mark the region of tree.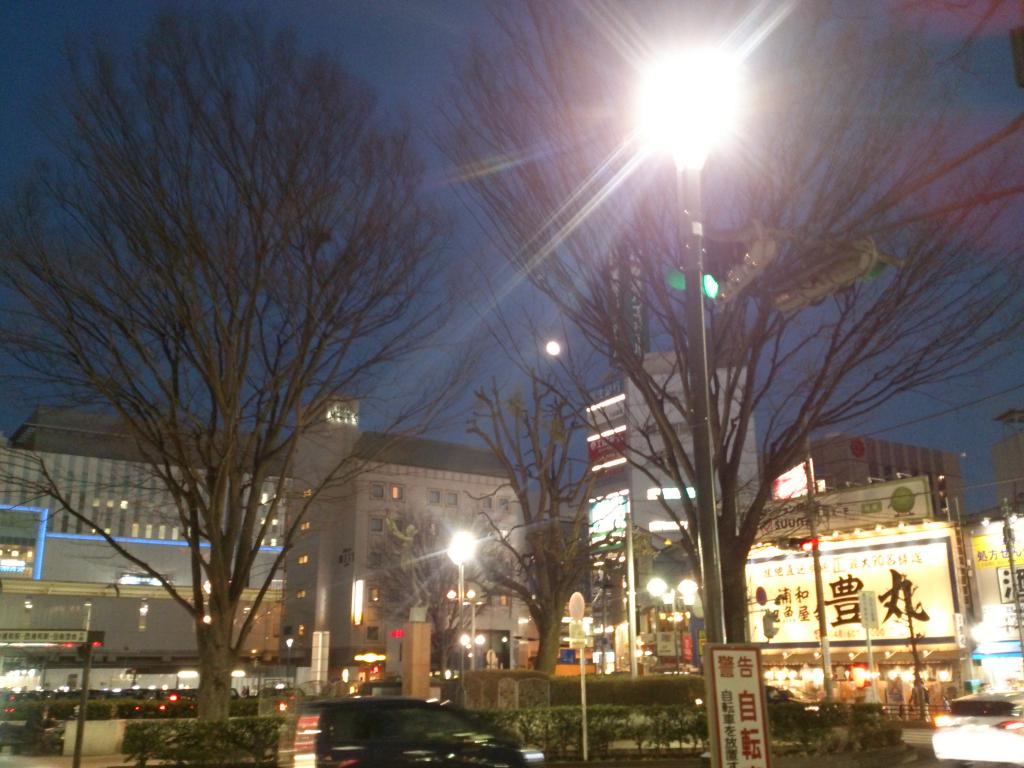
Region: Rect(354, 507, 505, 698).
